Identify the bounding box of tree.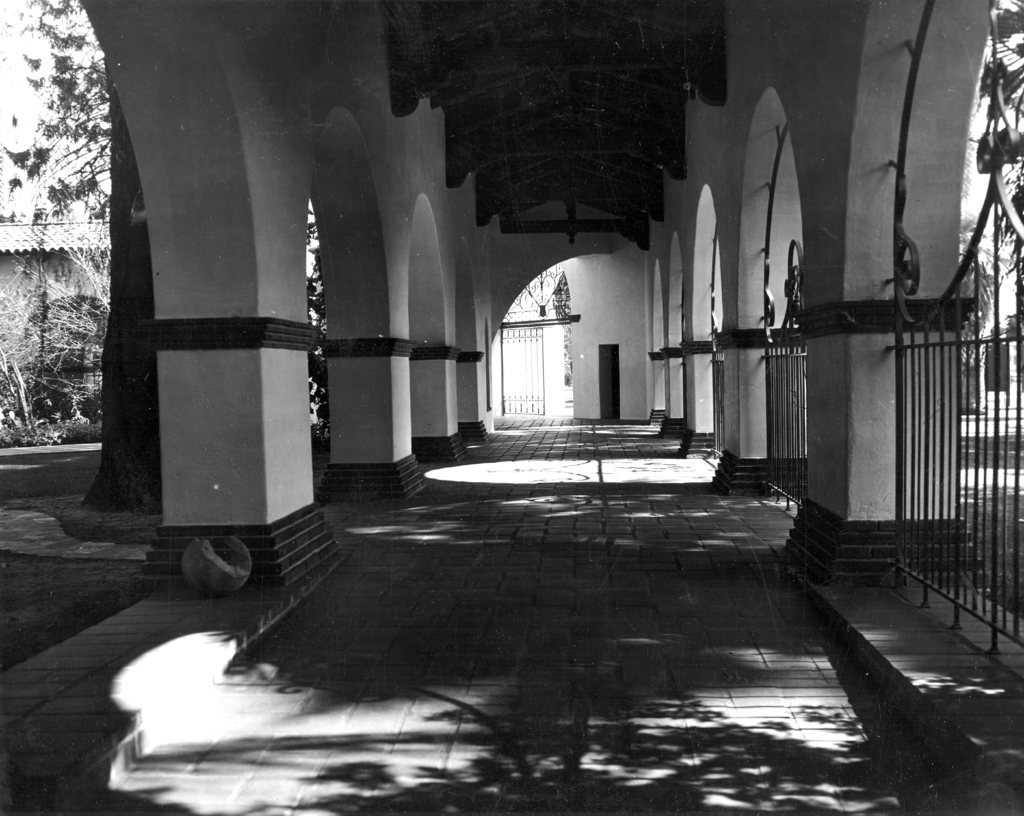
[0,1,161,511].
